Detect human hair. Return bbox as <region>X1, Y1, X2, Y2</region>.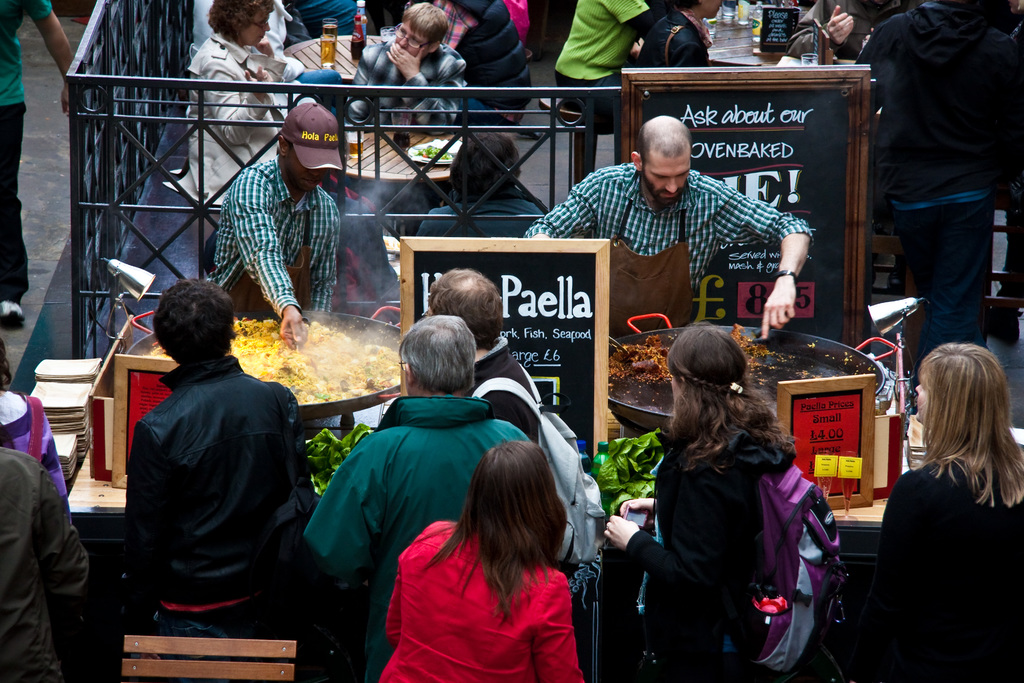
<region>446, 123, 524, 208</region>.
